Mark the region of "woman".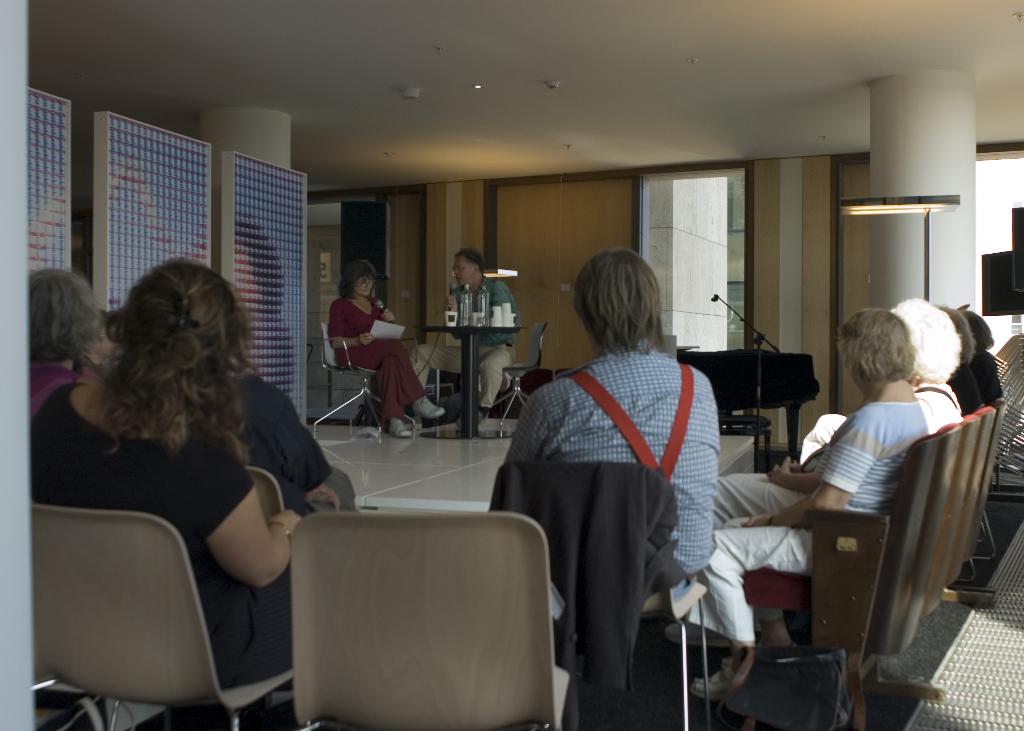
Region: box=[711, 298, 966, 536].
